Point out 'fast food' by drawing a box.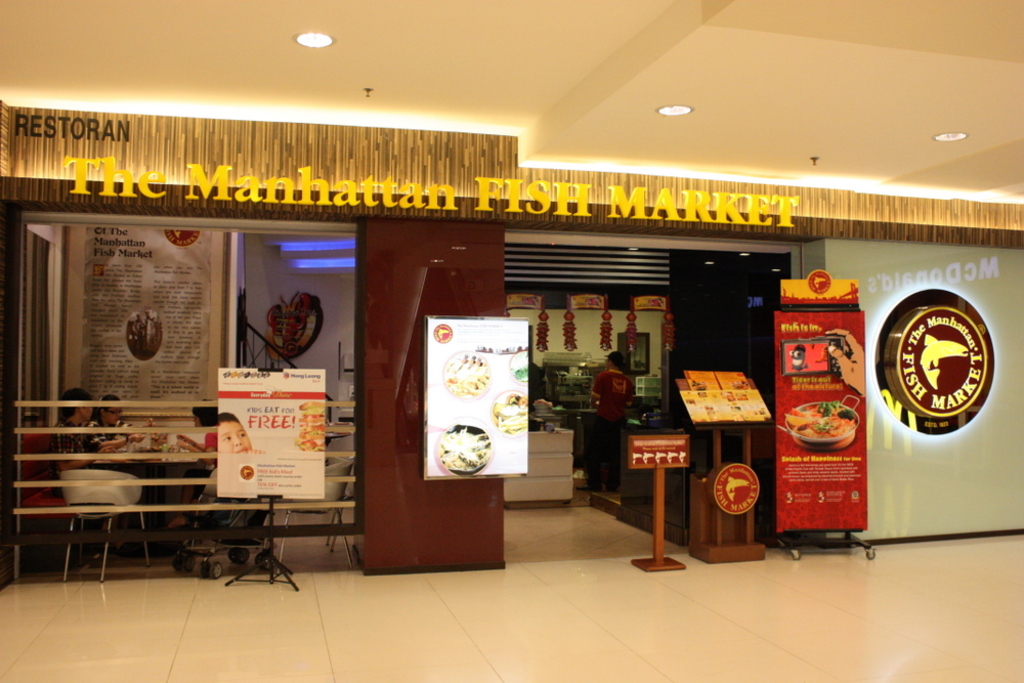
[781,395,856,440].
